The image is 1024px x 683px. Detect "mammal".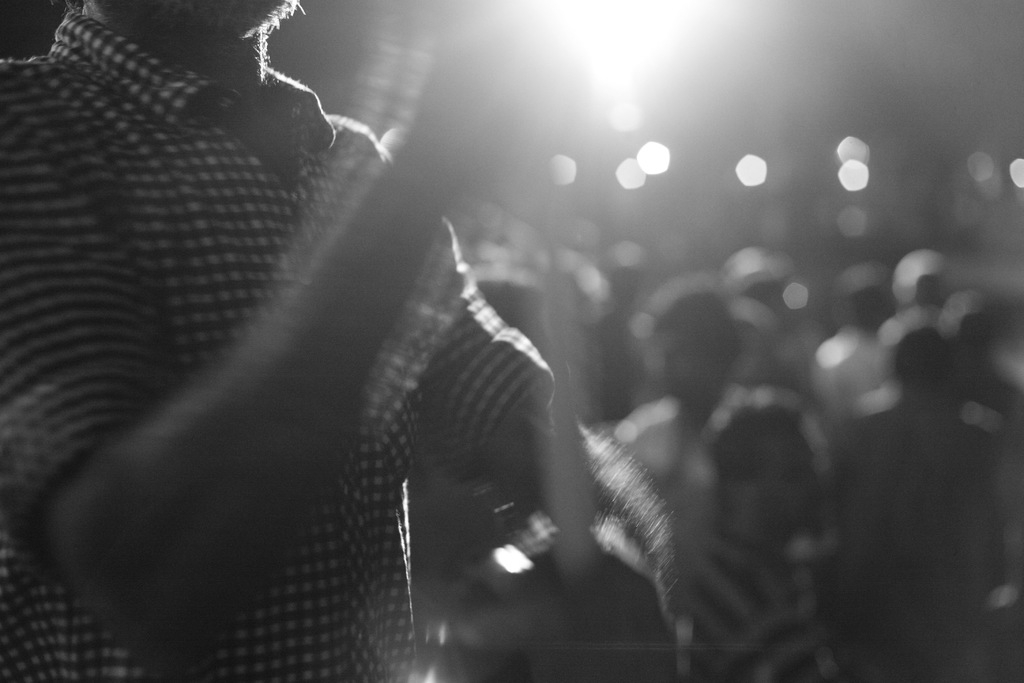
Detection: locate(0, 0, 708, 682).
